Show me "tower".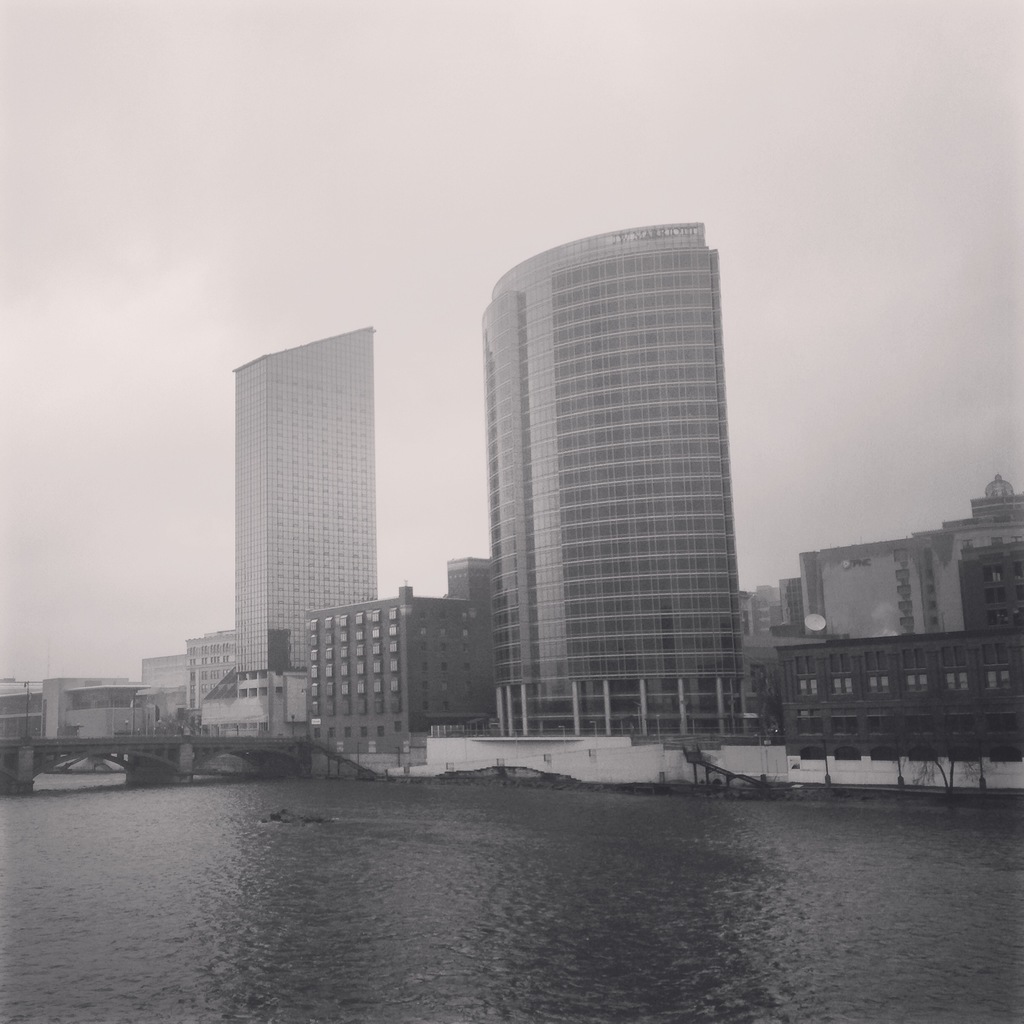
"tower" is here: 481:220:745:736.
